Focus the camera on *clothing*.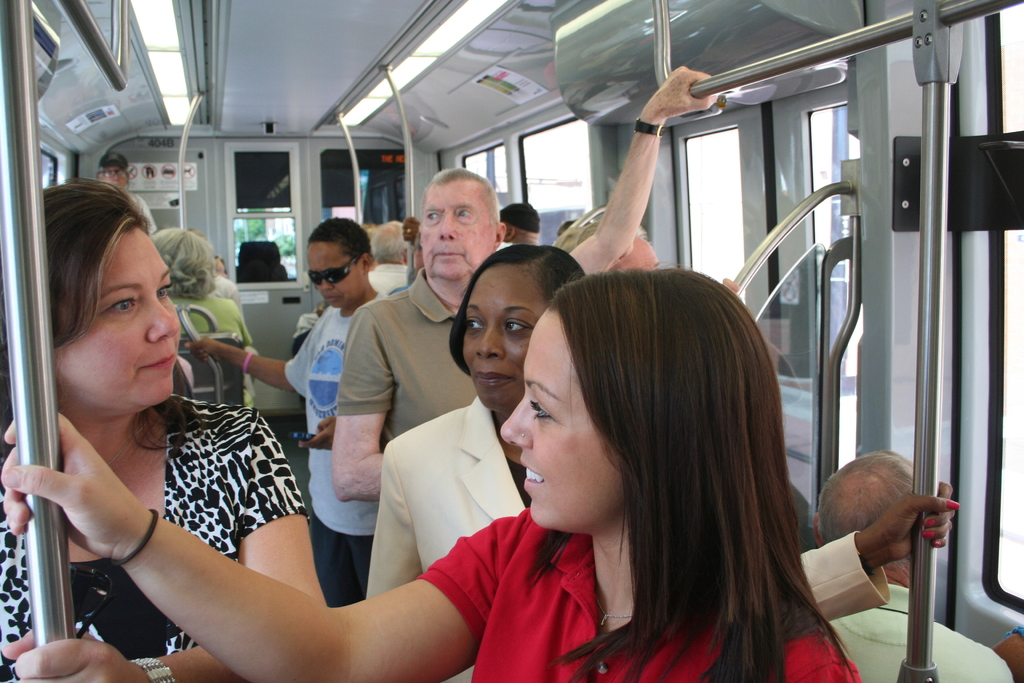
Focus region: box(329, 260, 477, 445).
